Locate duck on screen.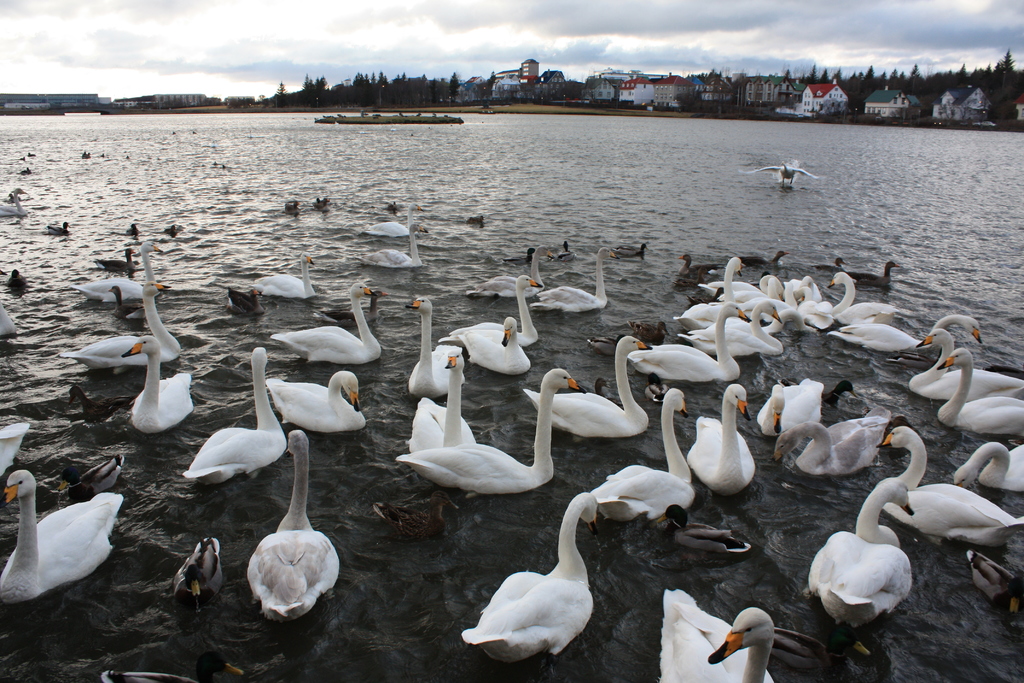
On screen at locate(246, 431, 340, 630).
